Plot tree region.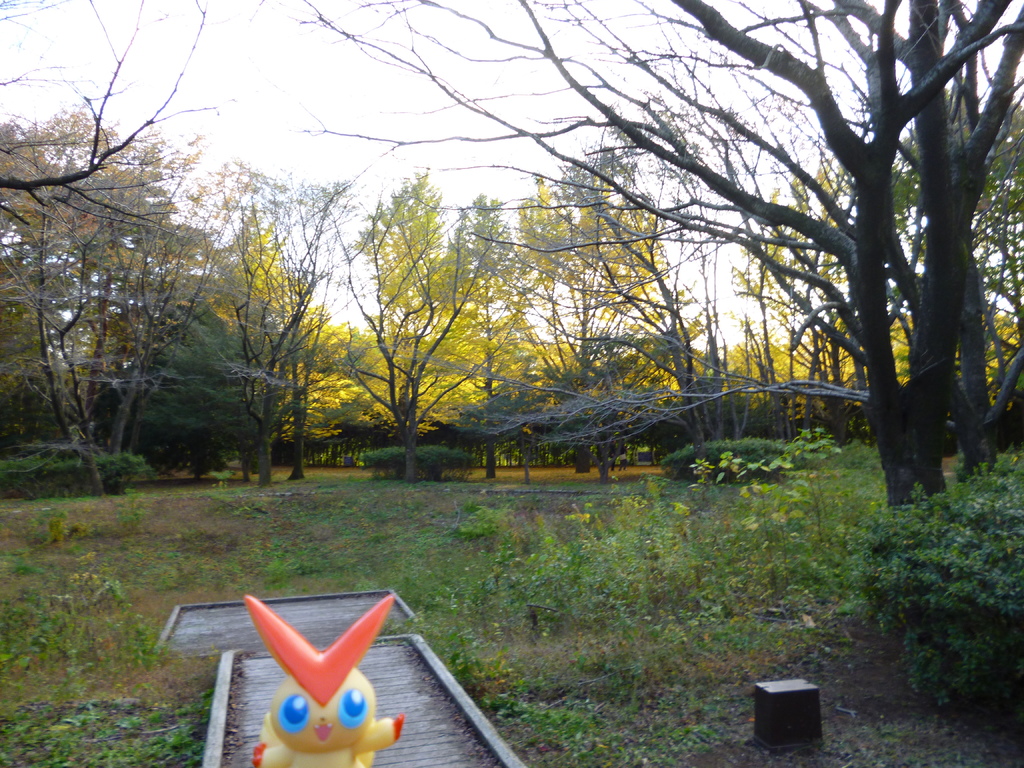
Plotted at (left=940, top=302, right=1023, bottom=446).
